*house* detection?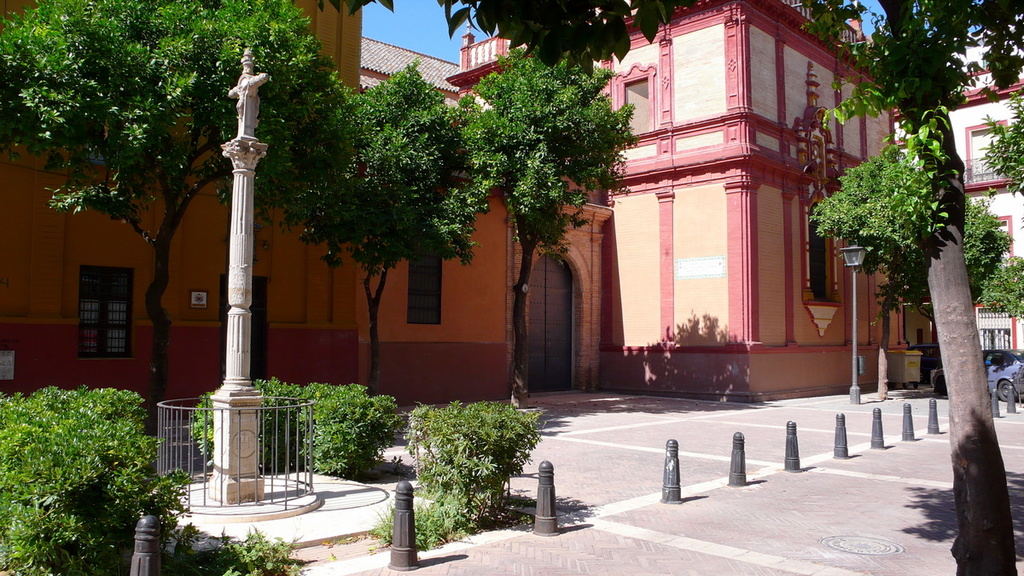
<bbox>436, 0, 910, 413</bbox>
